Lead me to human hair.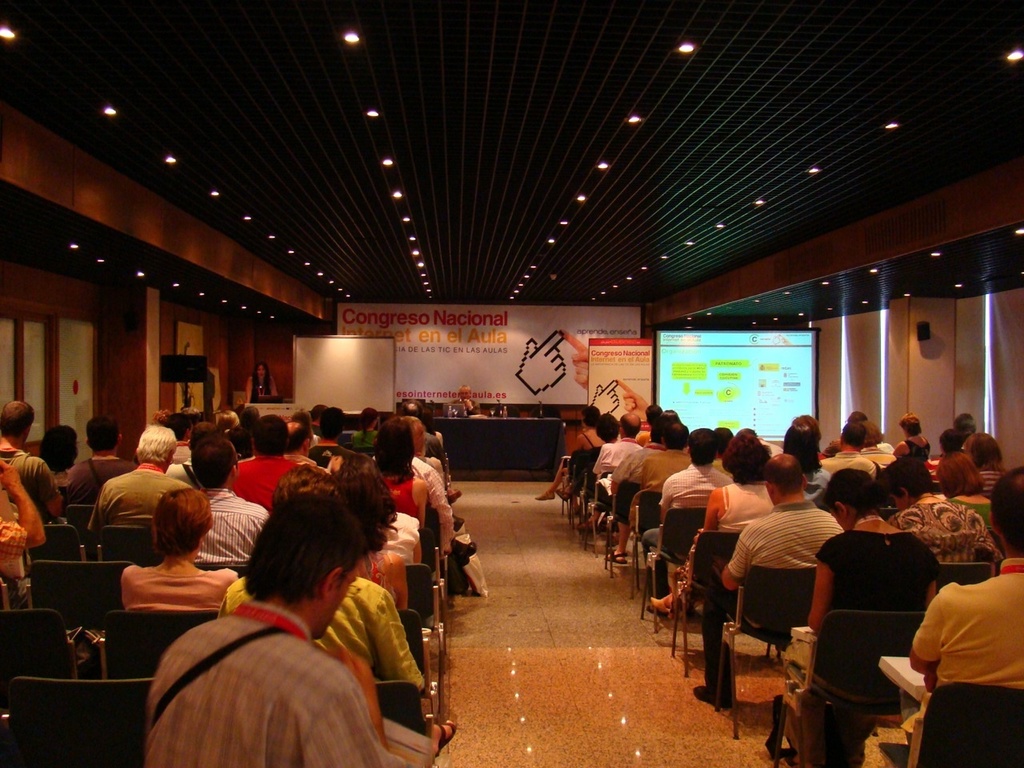
Lead to {"left": 84, "top": 412, "right": 120, "bottom": 453}.
